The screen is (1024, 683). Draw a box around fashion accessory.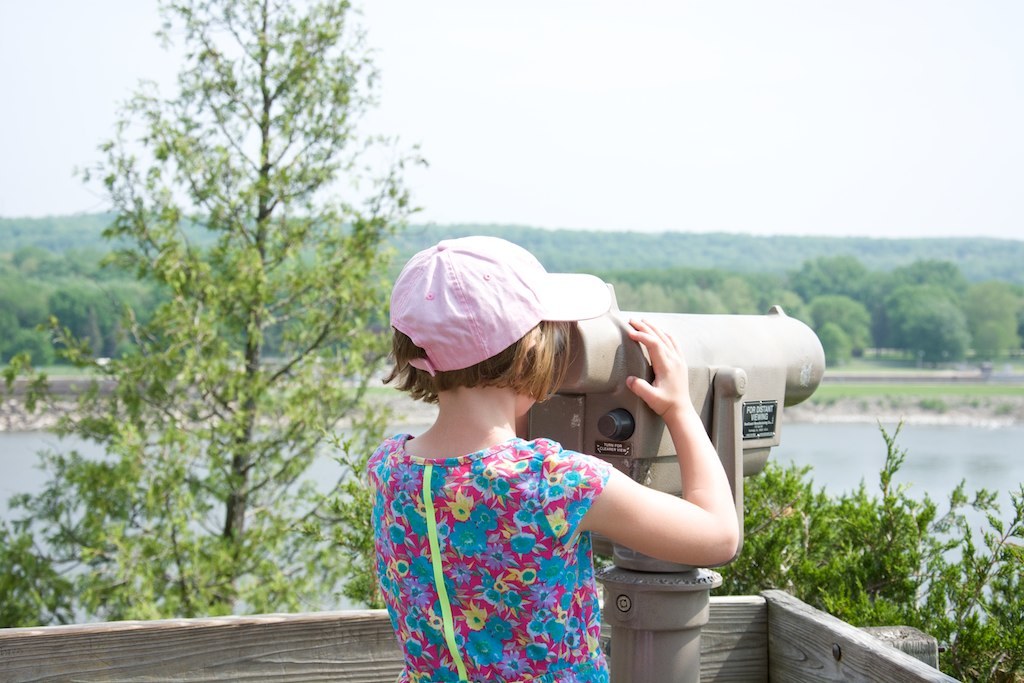
(x1=388, y1=236, x2=618, y2=373).
